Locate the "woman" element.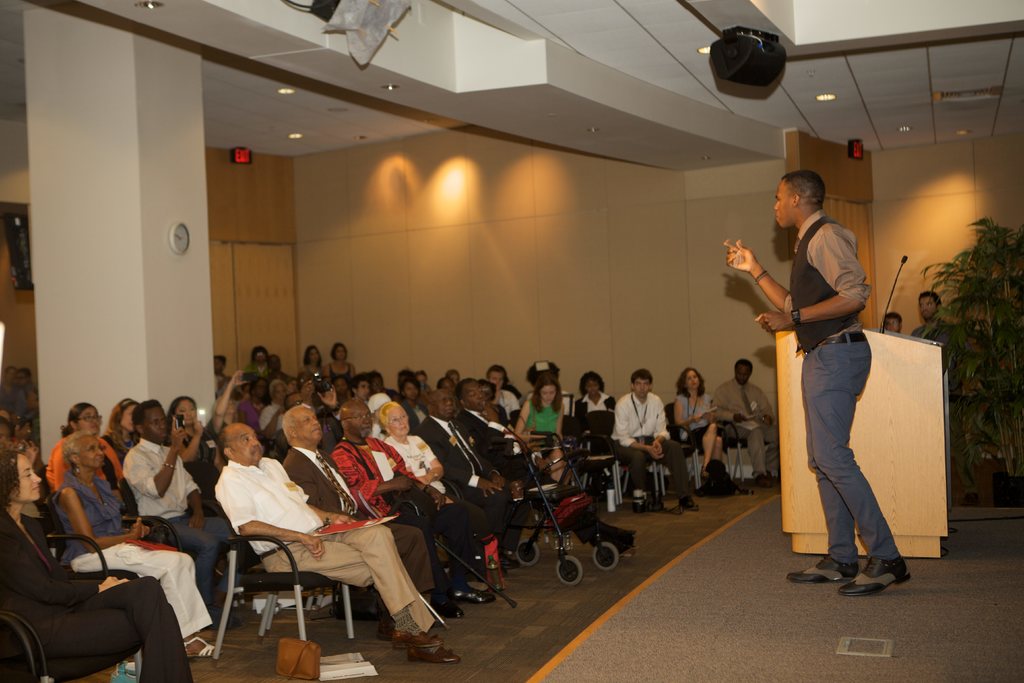
Element bbox: 321/344/351/393.
